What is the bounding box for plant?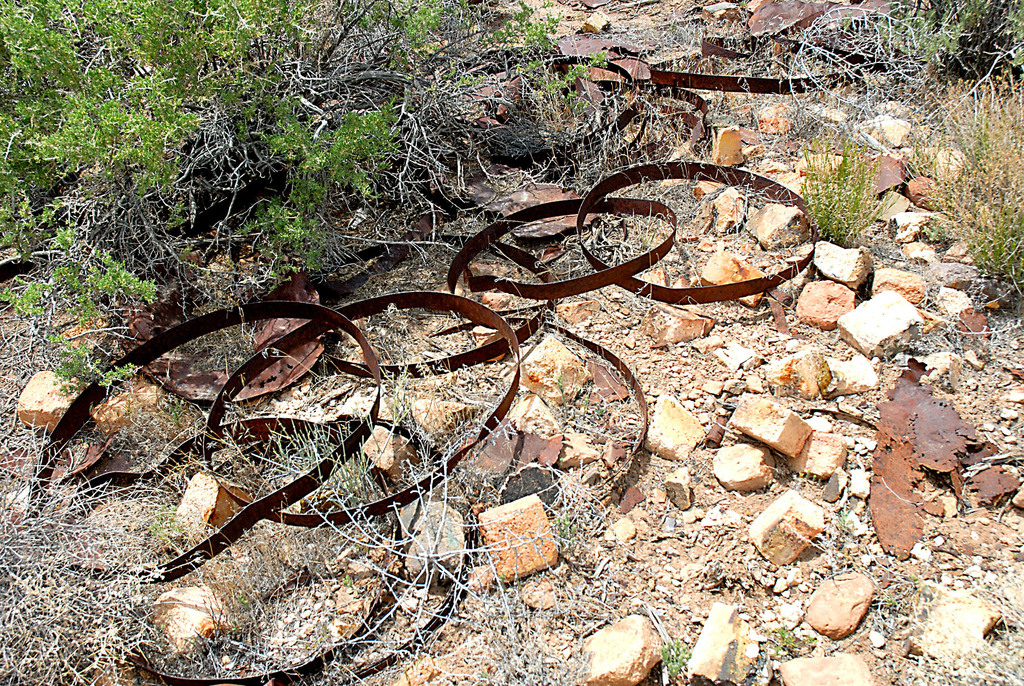
[left=792, top=125, right=885, bottom=238].
